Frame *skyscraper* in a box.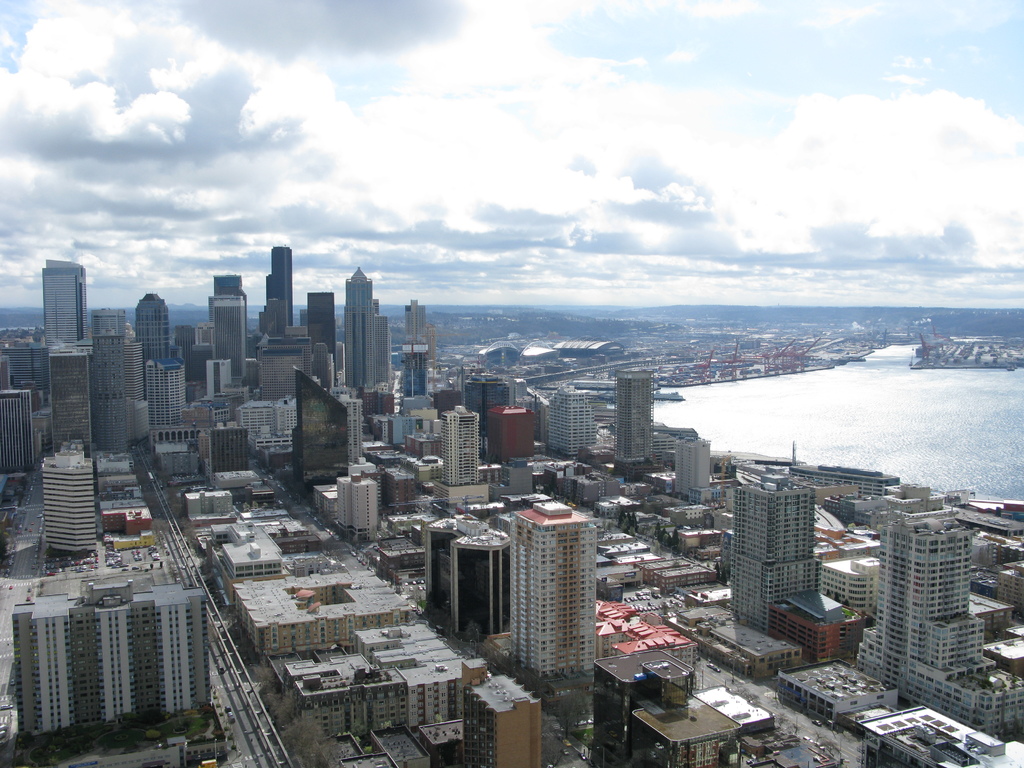
<bbox>38, 259, 92, 344</bbox>.
